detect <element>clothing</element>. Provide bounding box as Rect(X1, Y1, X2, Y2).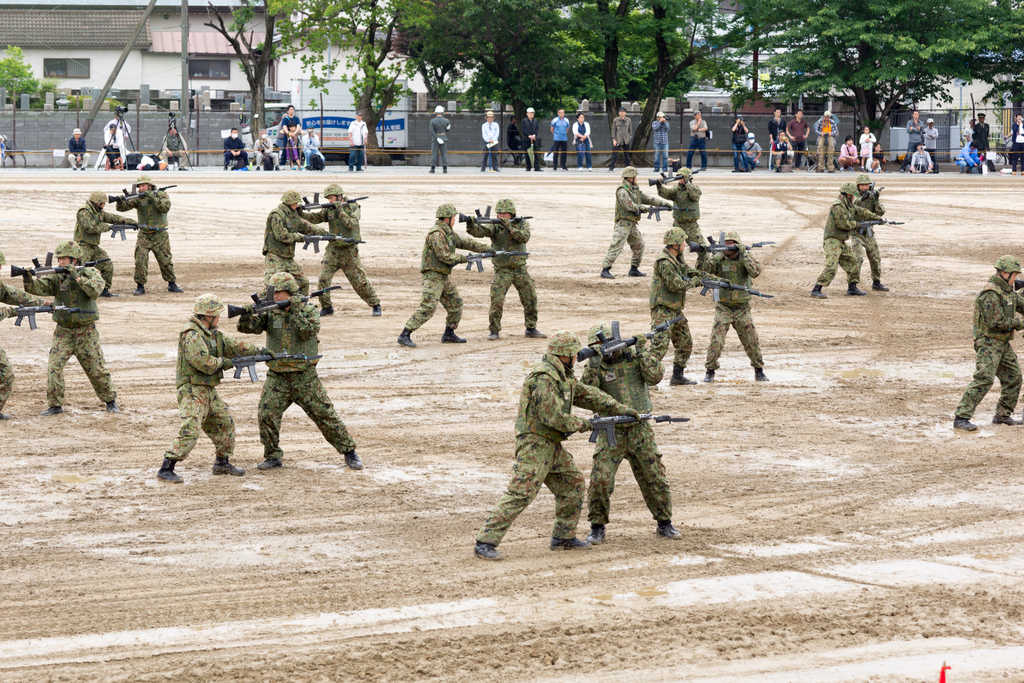
Rect(576, 337, 671, 527).
